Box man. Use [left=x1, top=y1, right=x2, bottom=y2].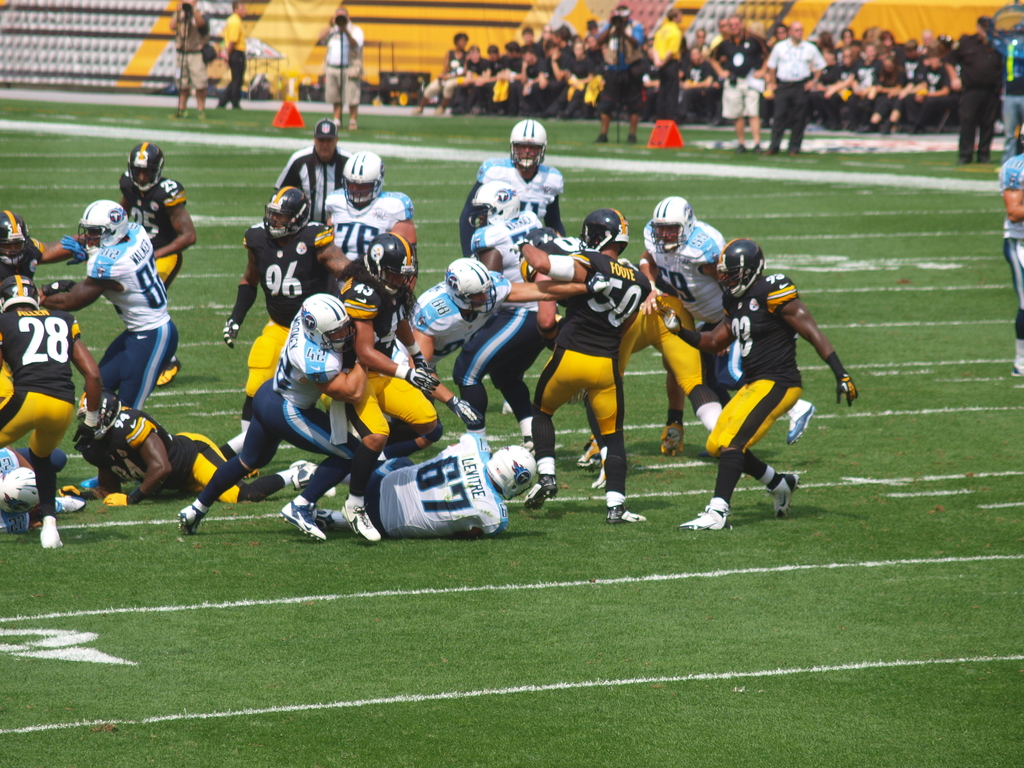
[left=321, top=150, right=419, bottom=290].
